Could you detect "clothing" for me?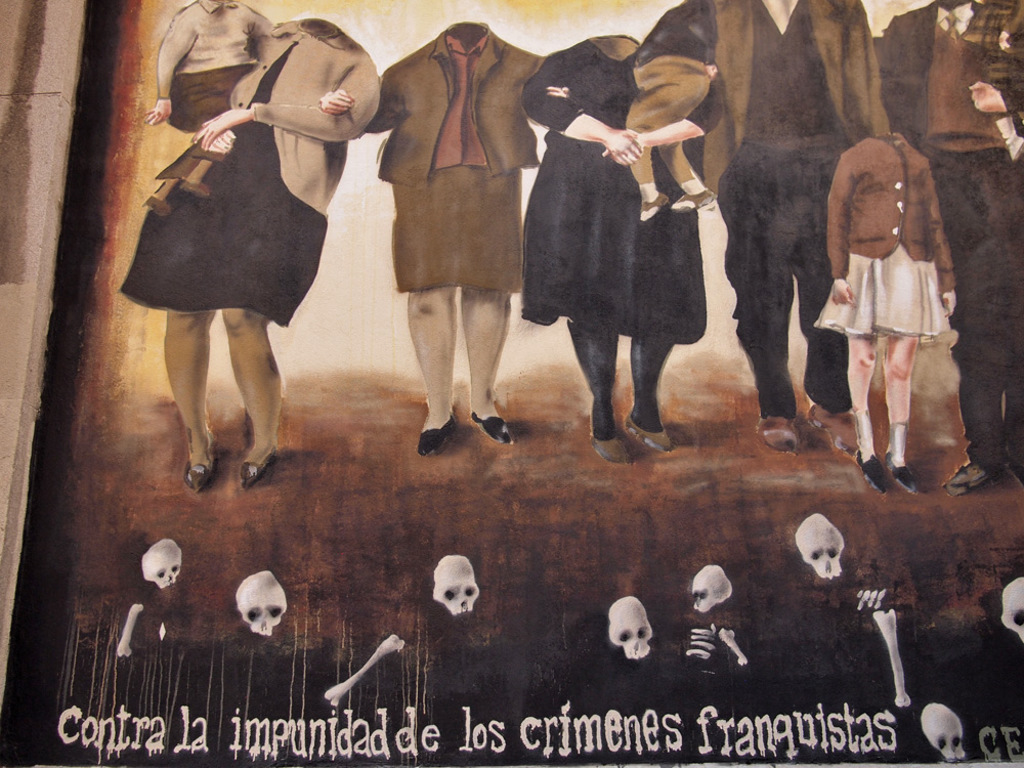
Detection result: {"x1": 515, "y1": 40, "x2": 725, "y2": 415}.
